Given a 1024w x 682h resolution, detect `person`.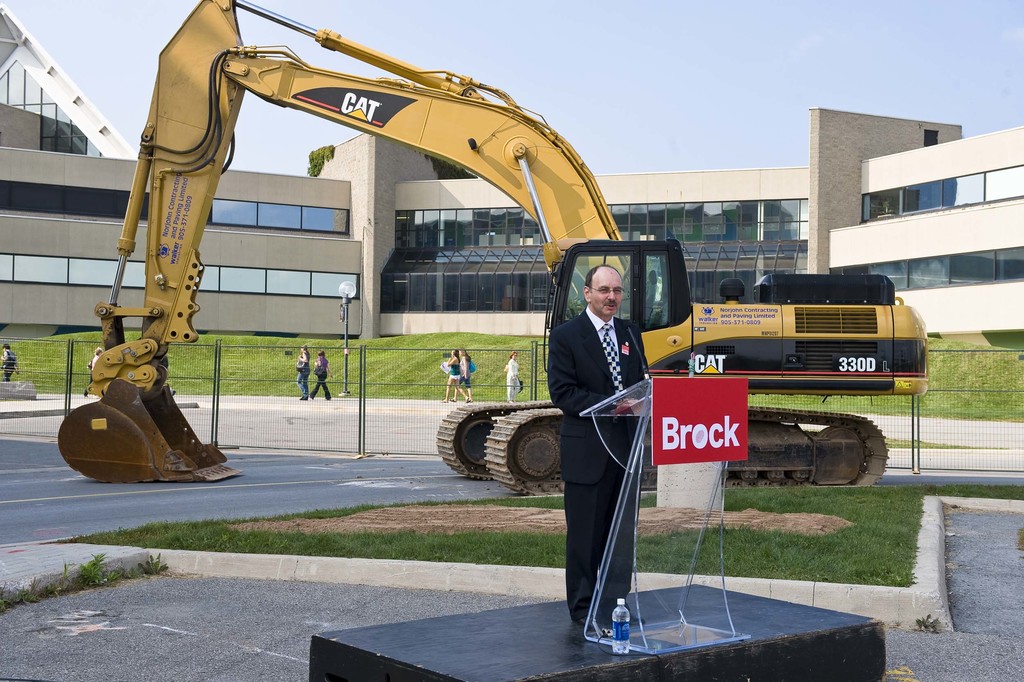
select_region(299, 344, 313, 407).
